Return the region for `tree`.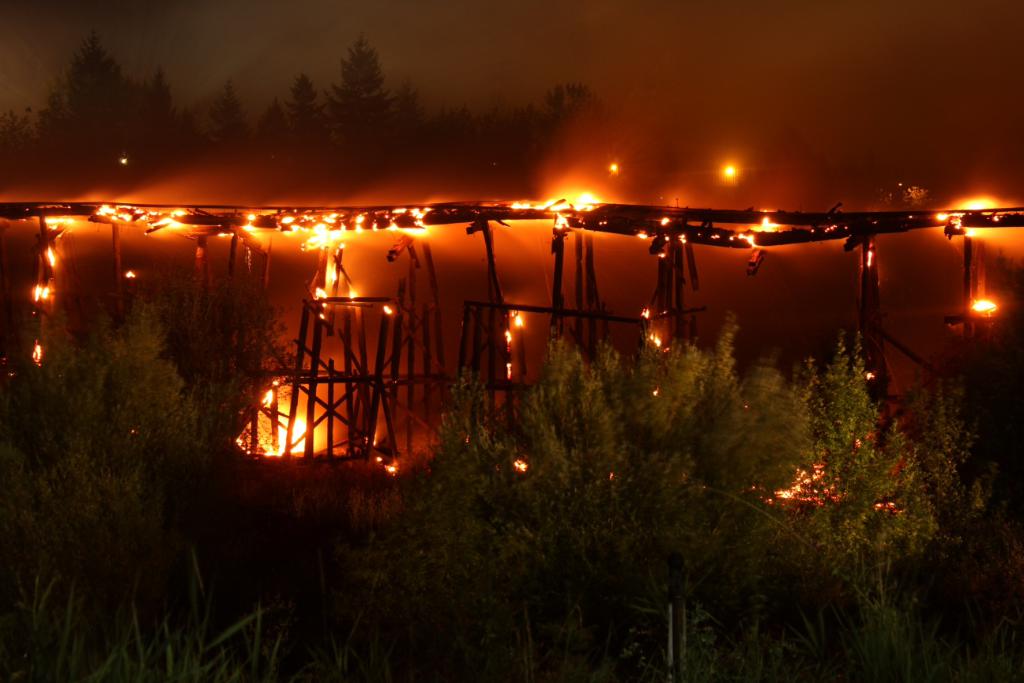
left=651, top=309, right=804, bottom=600.
